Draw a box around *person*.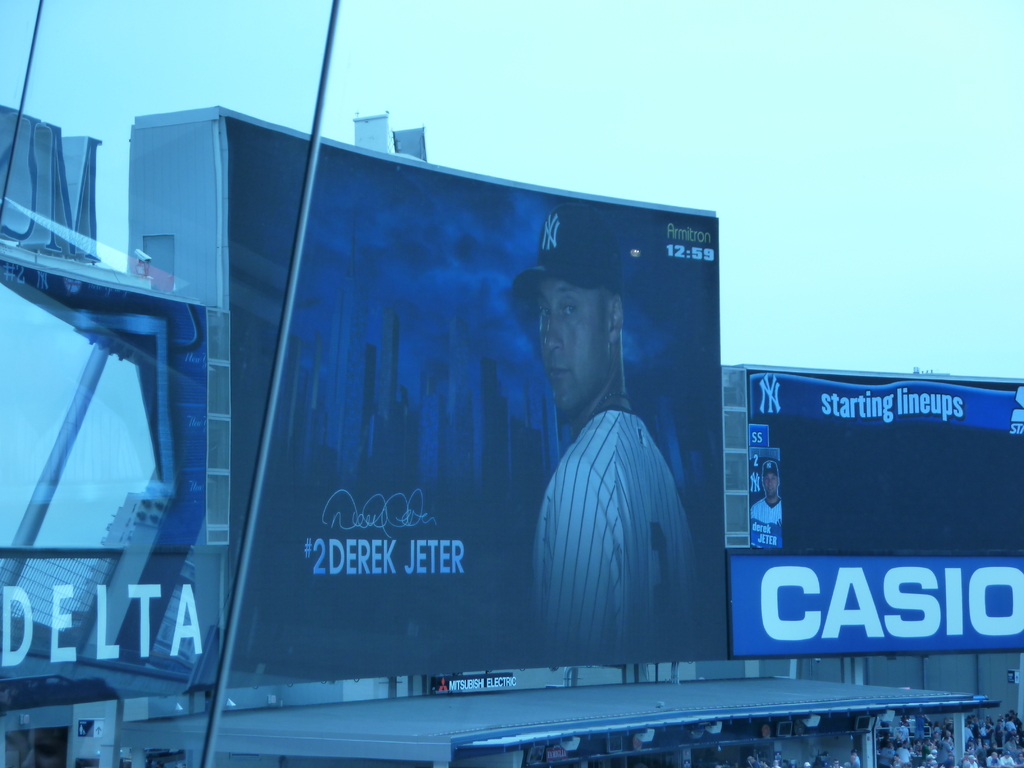
select_region(500, 229, 700, 708).
